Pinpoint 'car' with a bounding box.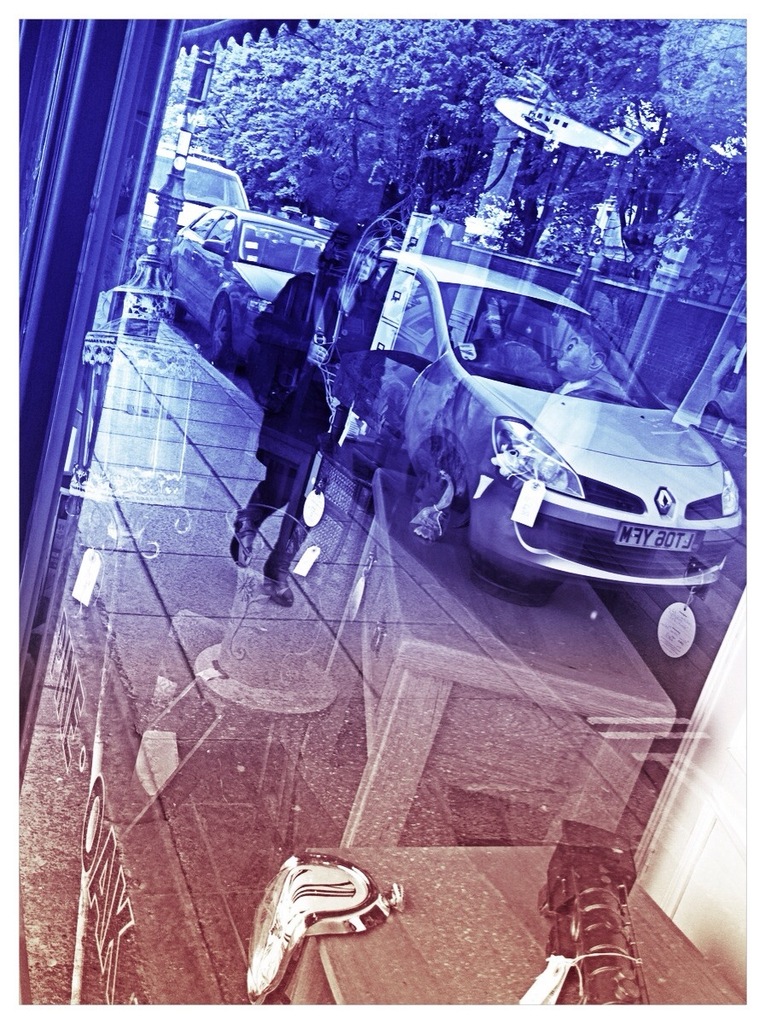
364 242 747 620.
